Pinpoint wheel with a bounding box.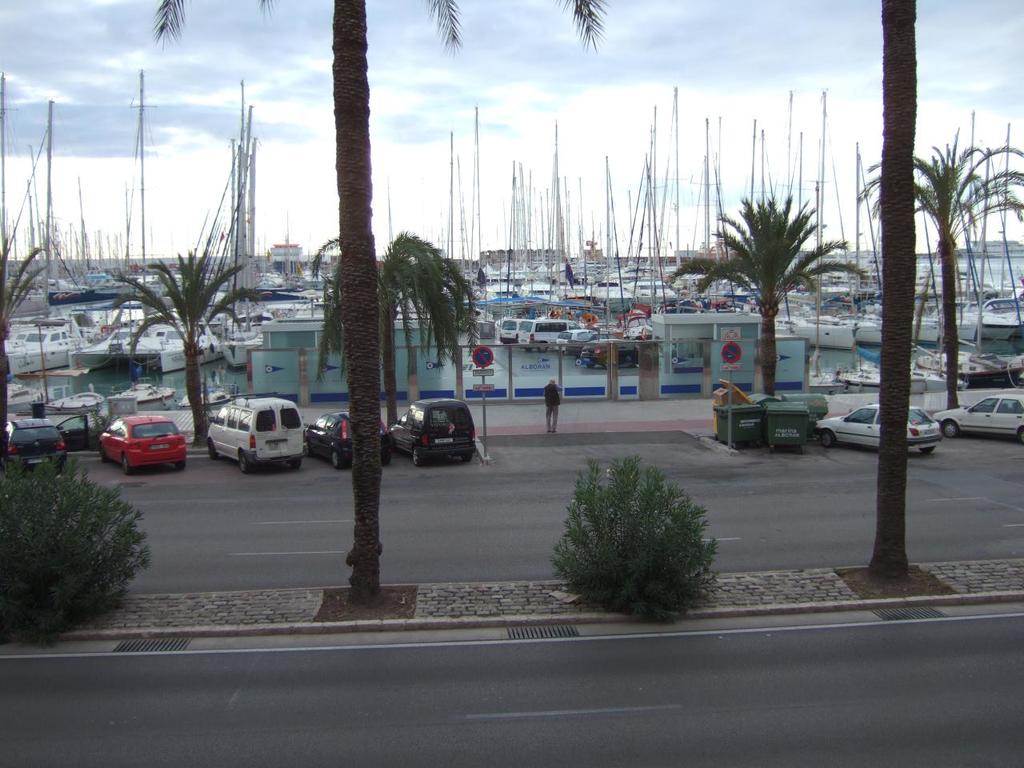
[1018,426,1023,442].
